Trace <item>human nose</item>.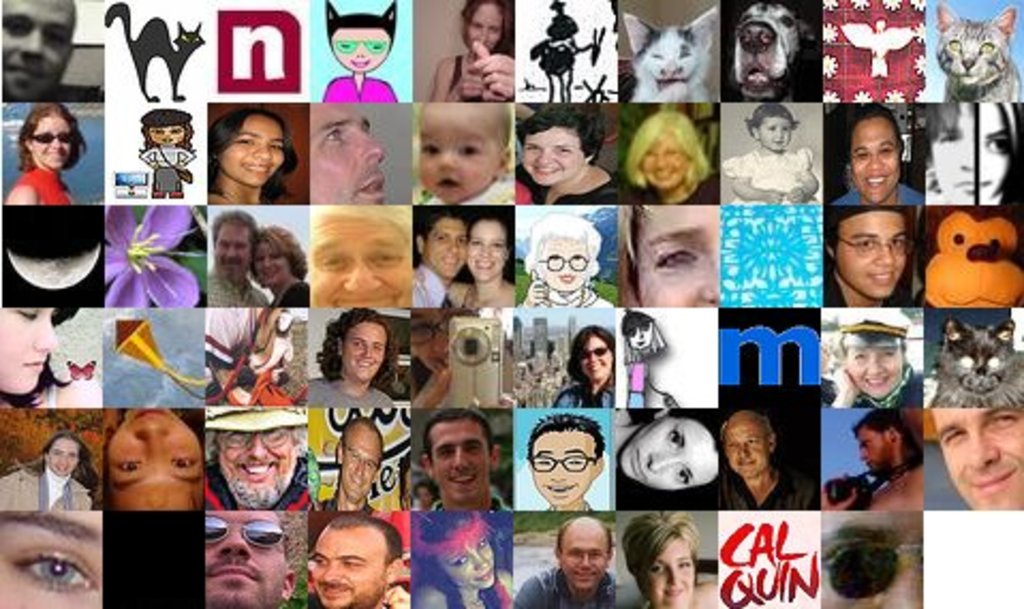
Traced to 776/130/785/141.
